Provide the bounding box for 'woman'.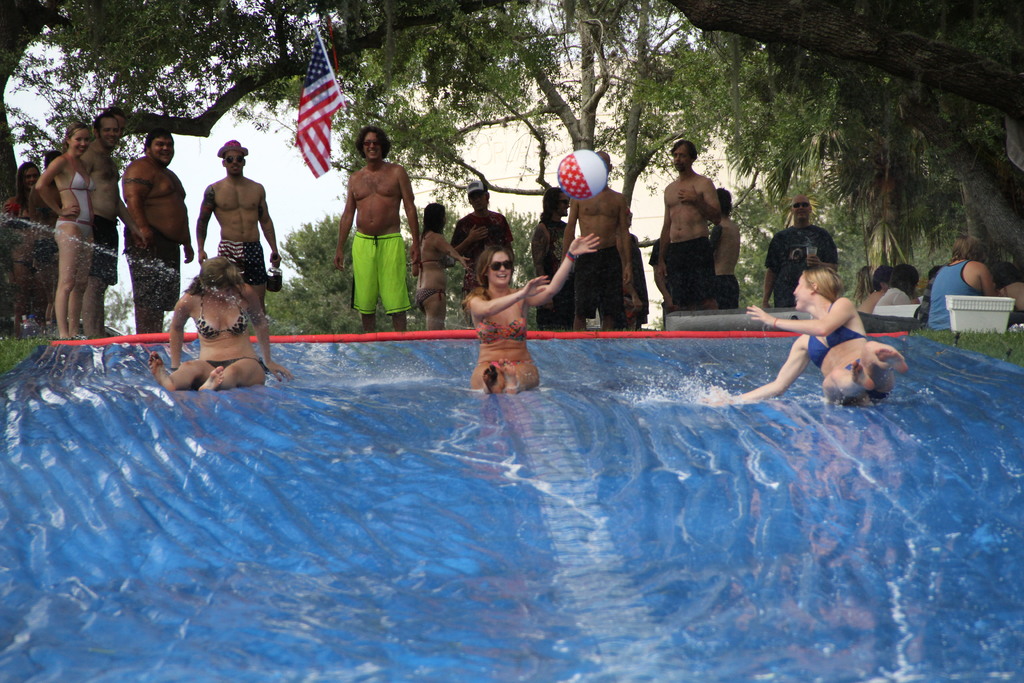
bbox=[147, 252, 289, 397].
